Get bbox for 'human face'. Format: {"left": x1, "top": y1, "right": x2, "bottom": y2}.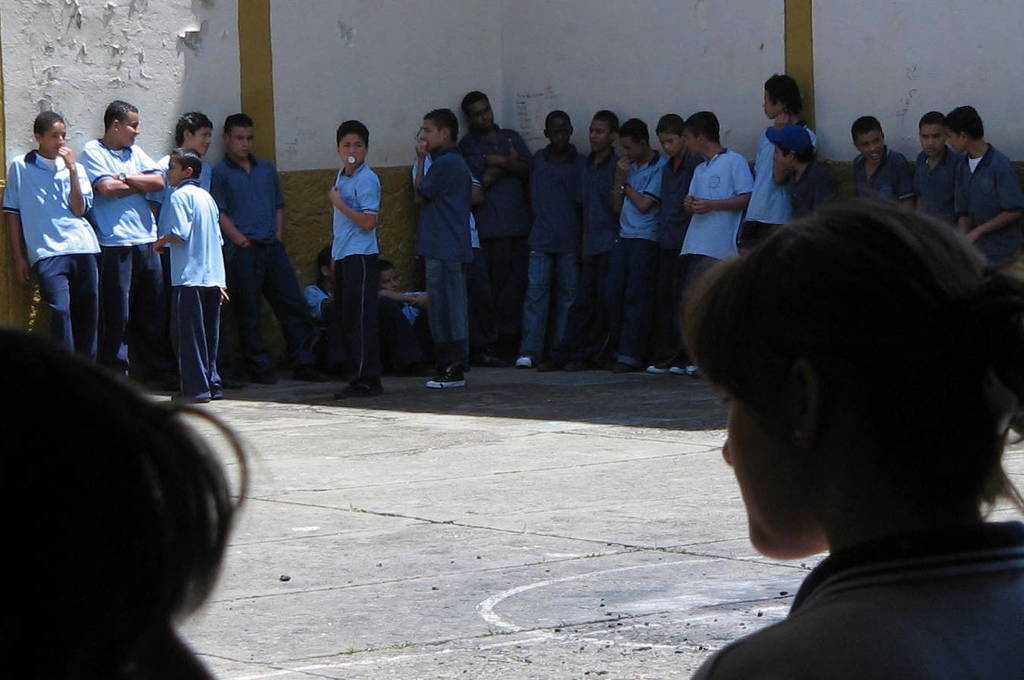
{"left": 950, "top": 134, "right": 968, "bottom": 152}.
